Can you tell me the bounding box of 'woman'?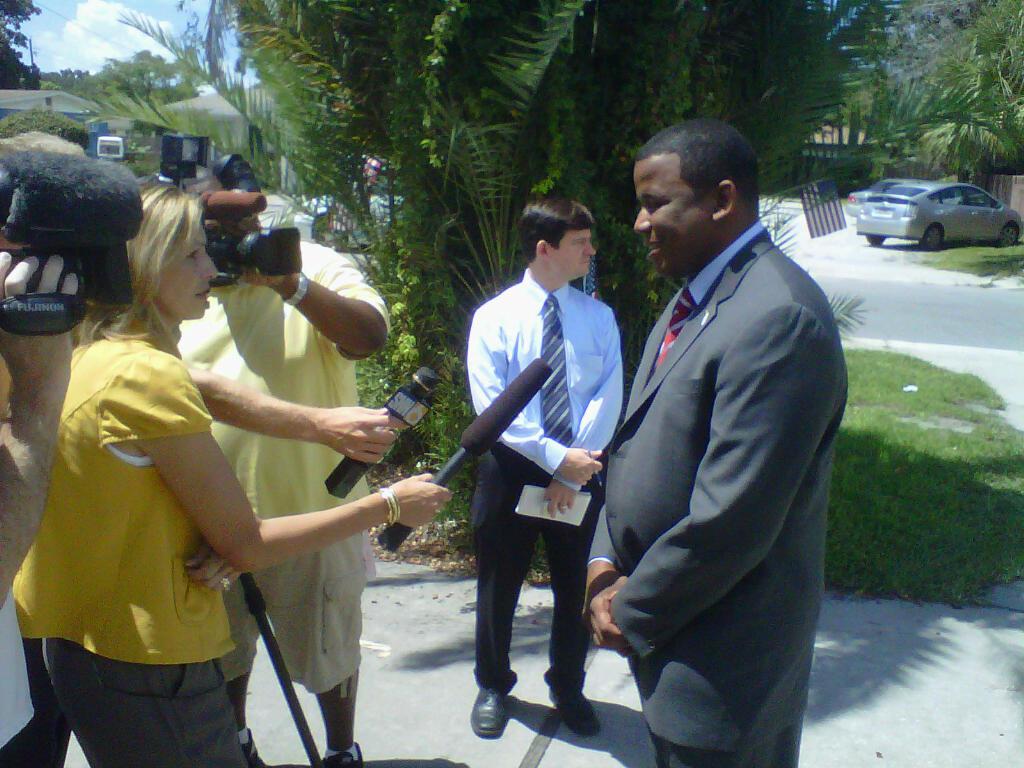
{"left": 13, "top": 163, "right": 455, "bottom": 767}.
